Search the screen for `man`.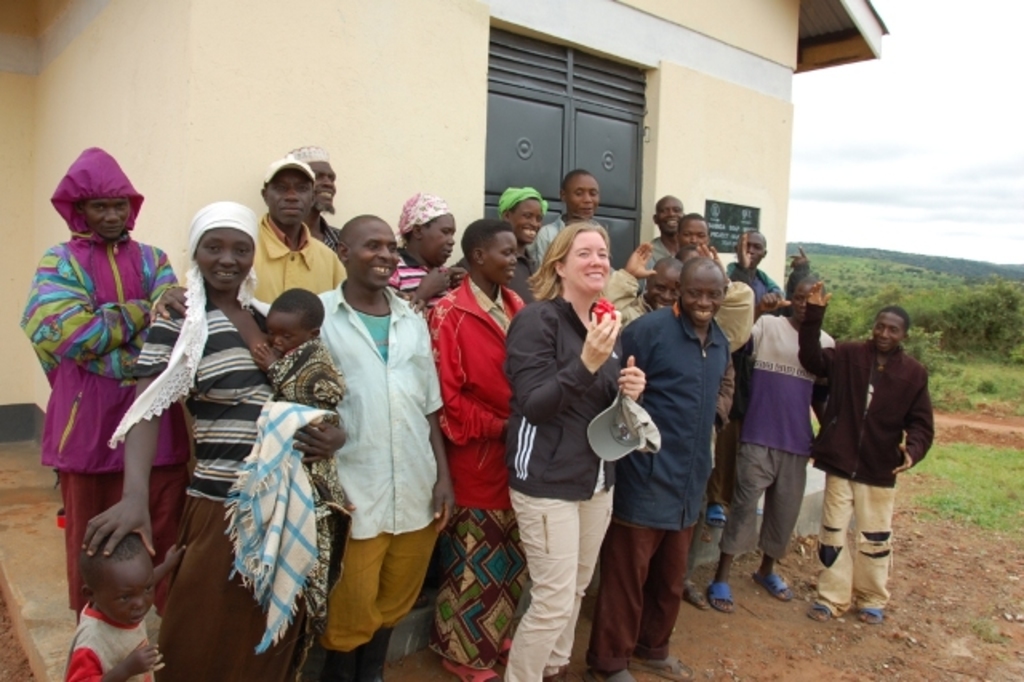
Found at 253:150:347:306.
